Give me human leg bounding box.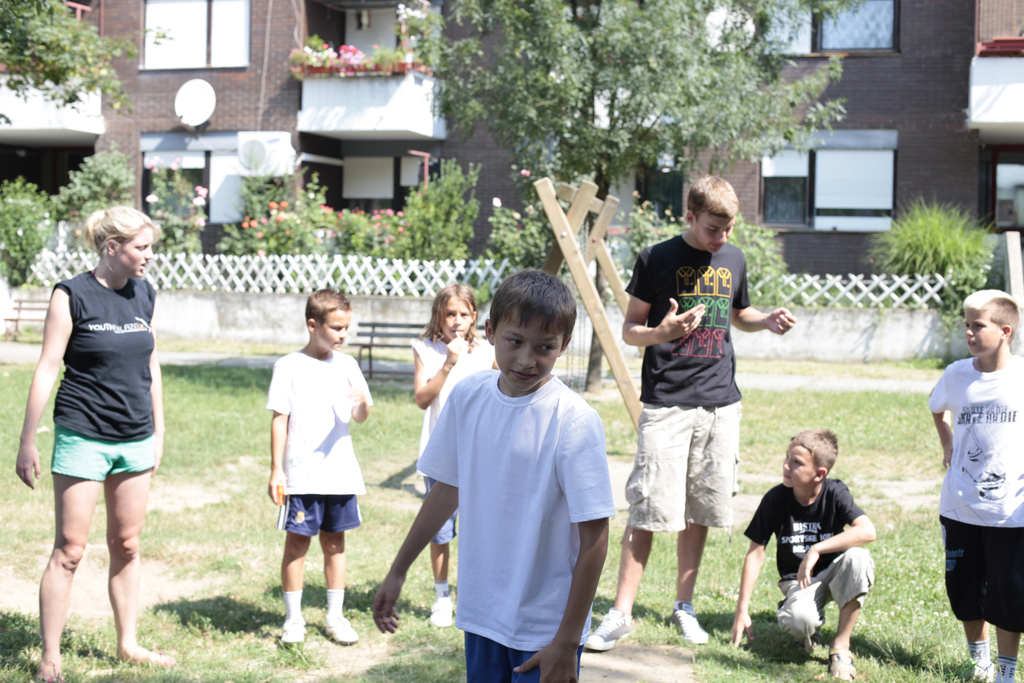
BBox(780, 573, 826, 652).
